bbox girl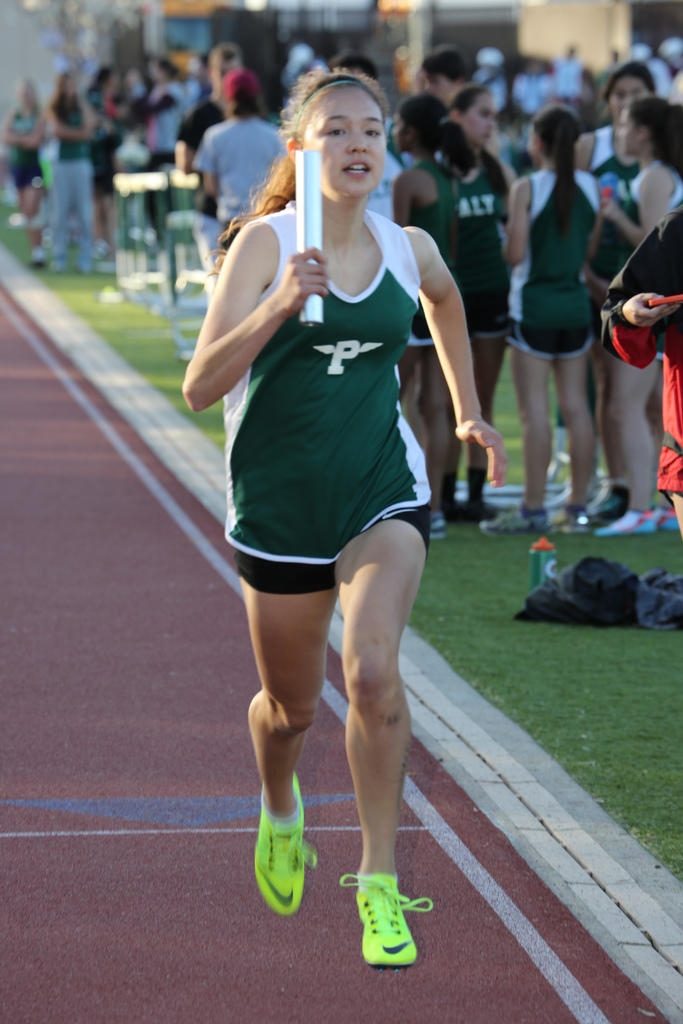
385 83 475 519
